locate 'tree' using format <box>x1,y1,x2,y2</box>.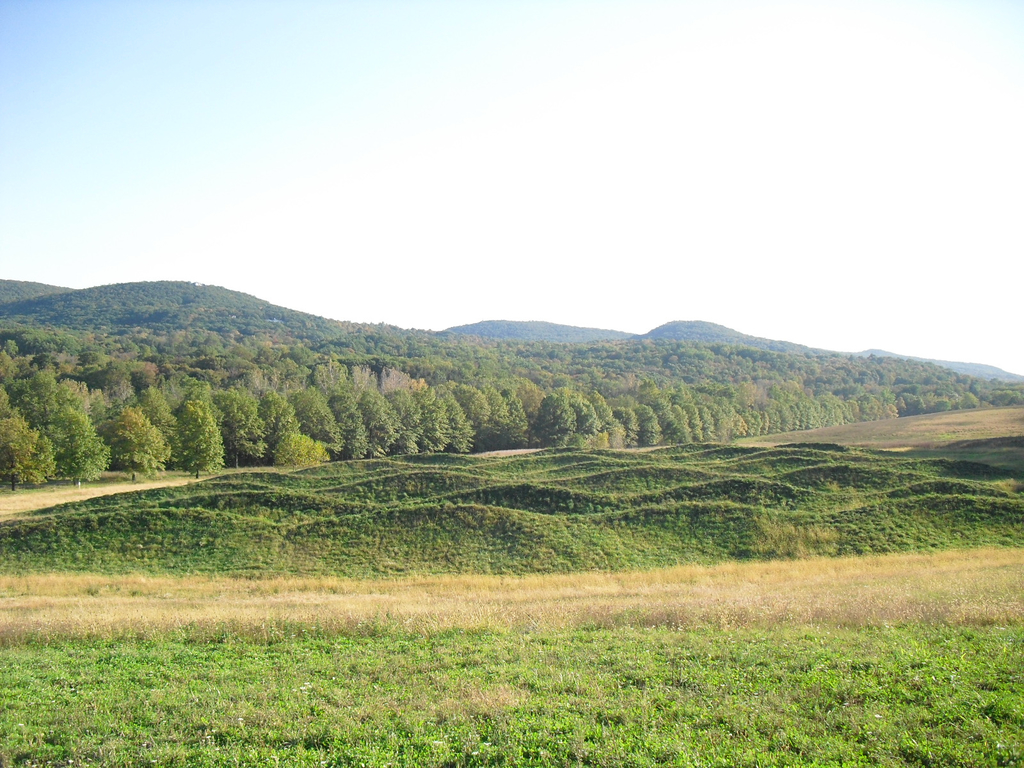
<box>204,387,257,475</box>.
